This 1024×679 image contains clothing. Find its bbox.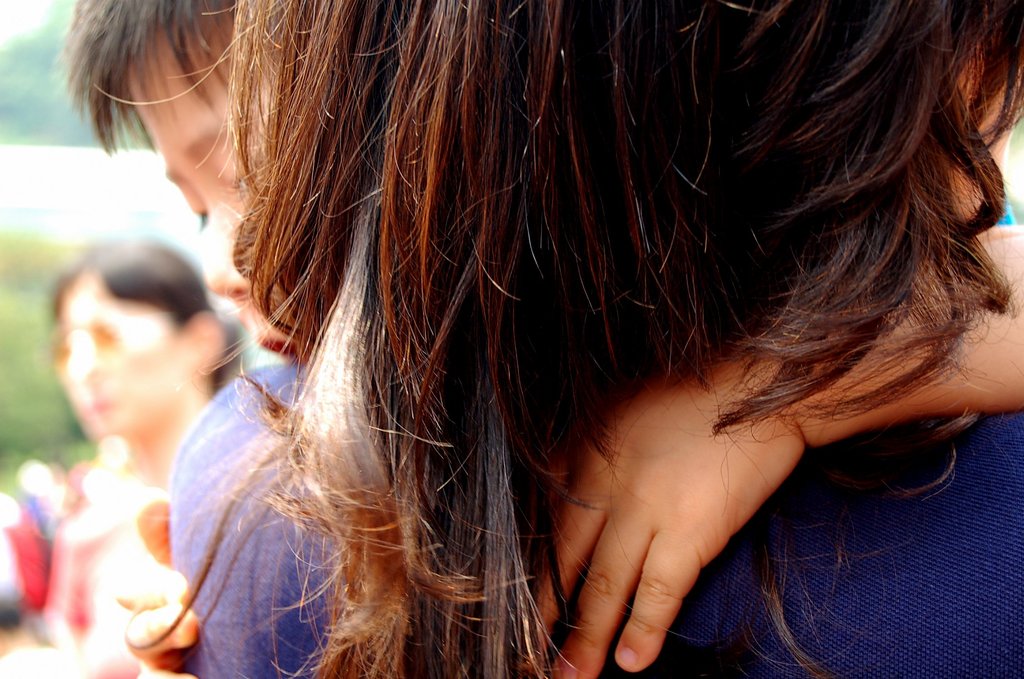
x1=168, y1=343, x2=1023, y2=678.
